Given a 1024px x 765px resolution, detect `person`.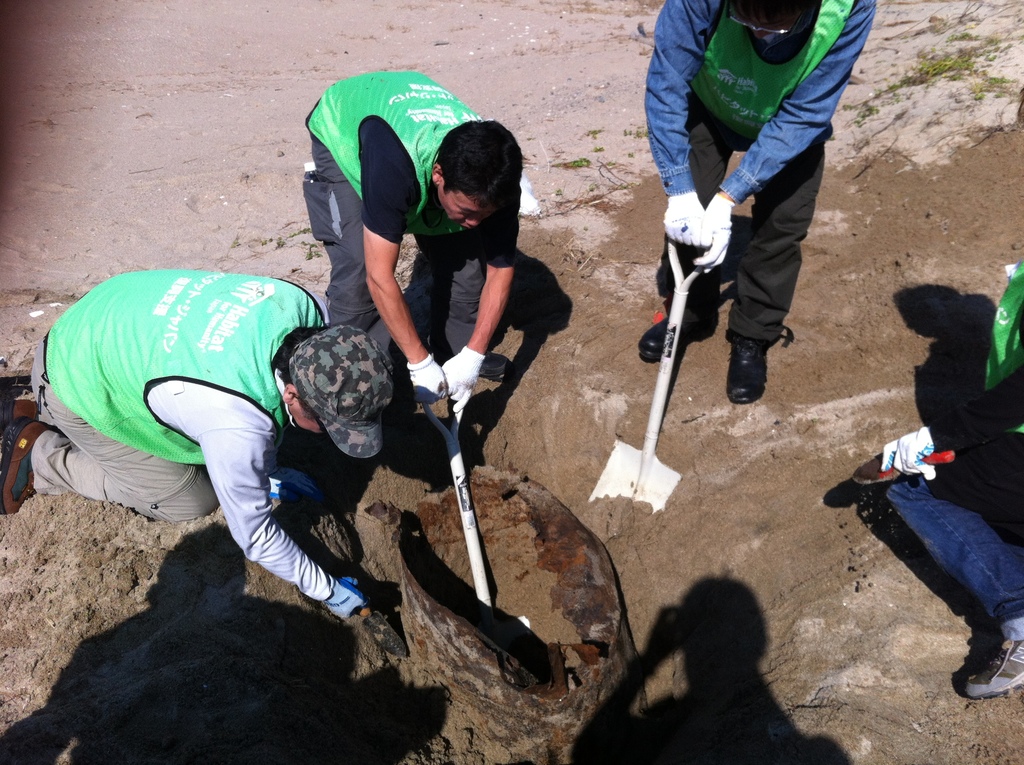
select_region(855, 261, 1023, 701).
